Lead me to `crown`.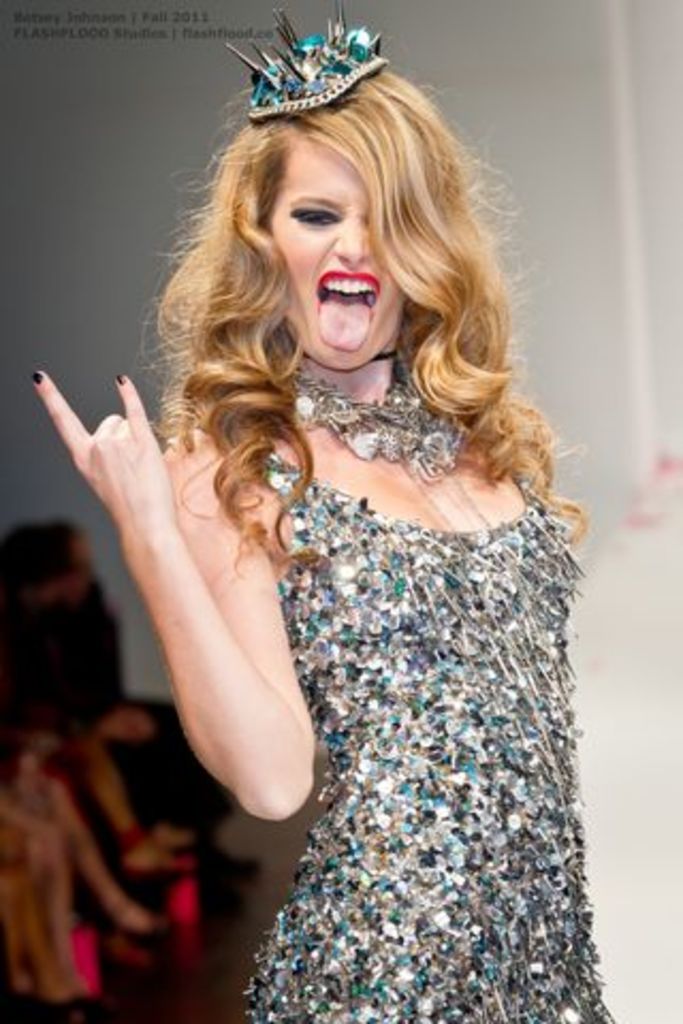
Lead to locate(220, 0, 388, 124).
